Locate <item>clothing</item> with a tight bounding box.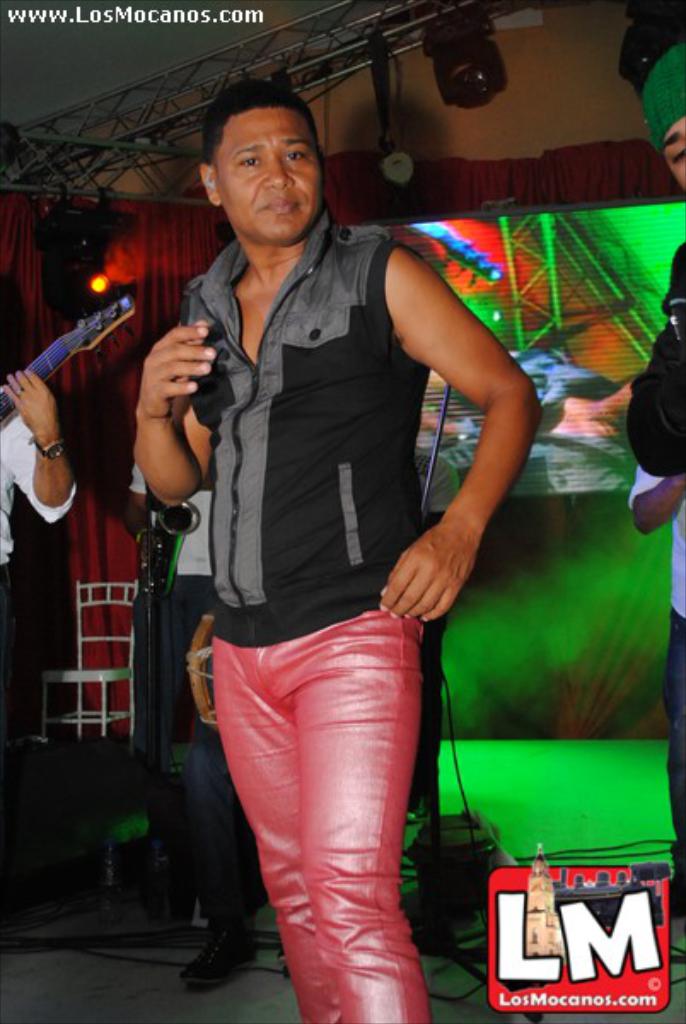
{"x1": 625, "y1": 241, "x2": 684, "y2": 476}.
